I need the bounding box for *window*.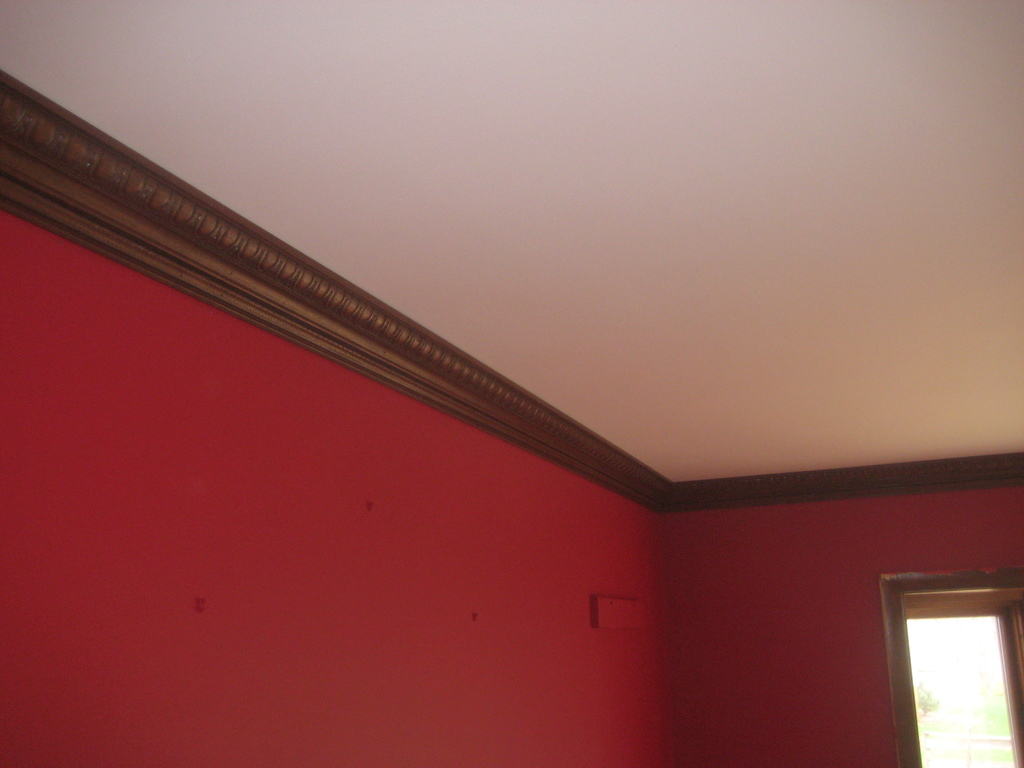
Here it is: {"x1": 889, "y1": 579, "x2": 1008, "y2": 741}.
